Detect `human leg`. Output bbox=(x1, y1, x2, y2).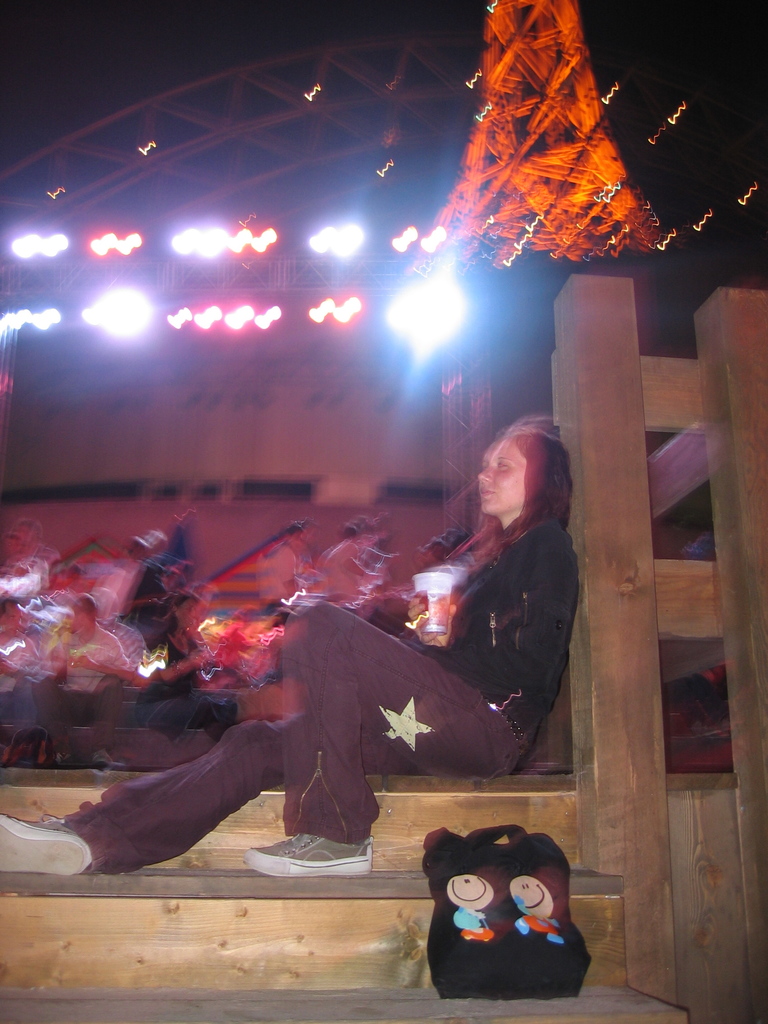
bbox=(248, 607, 536, 876).
